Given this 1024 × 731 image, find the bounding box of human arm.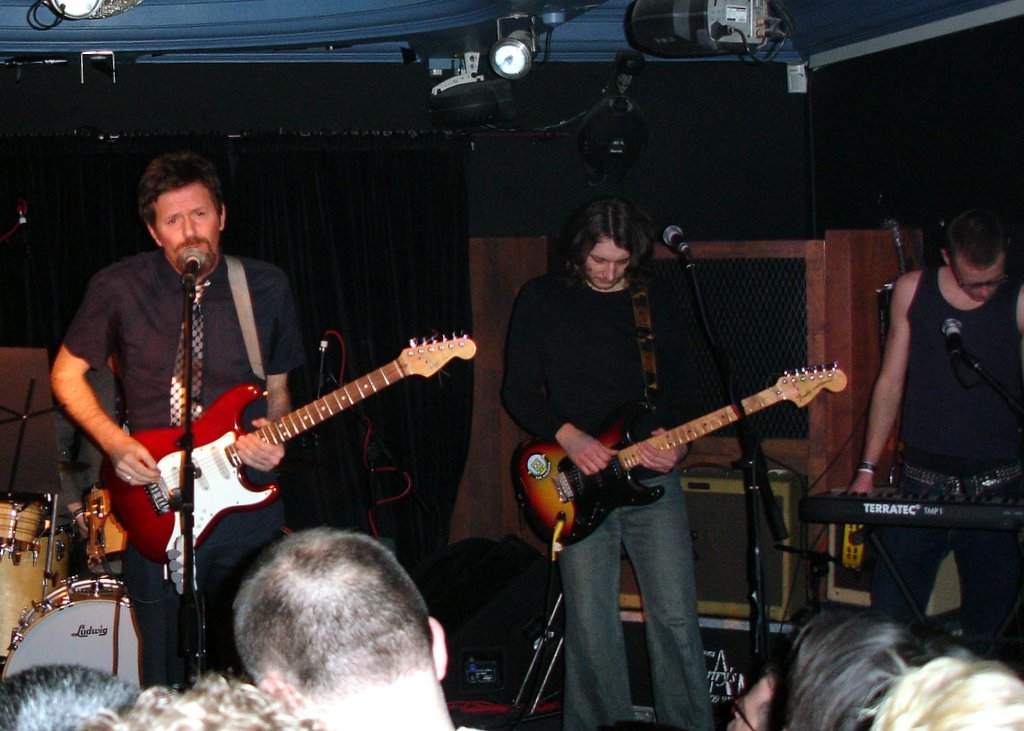
bbox=(496, 280, 620, 479).
